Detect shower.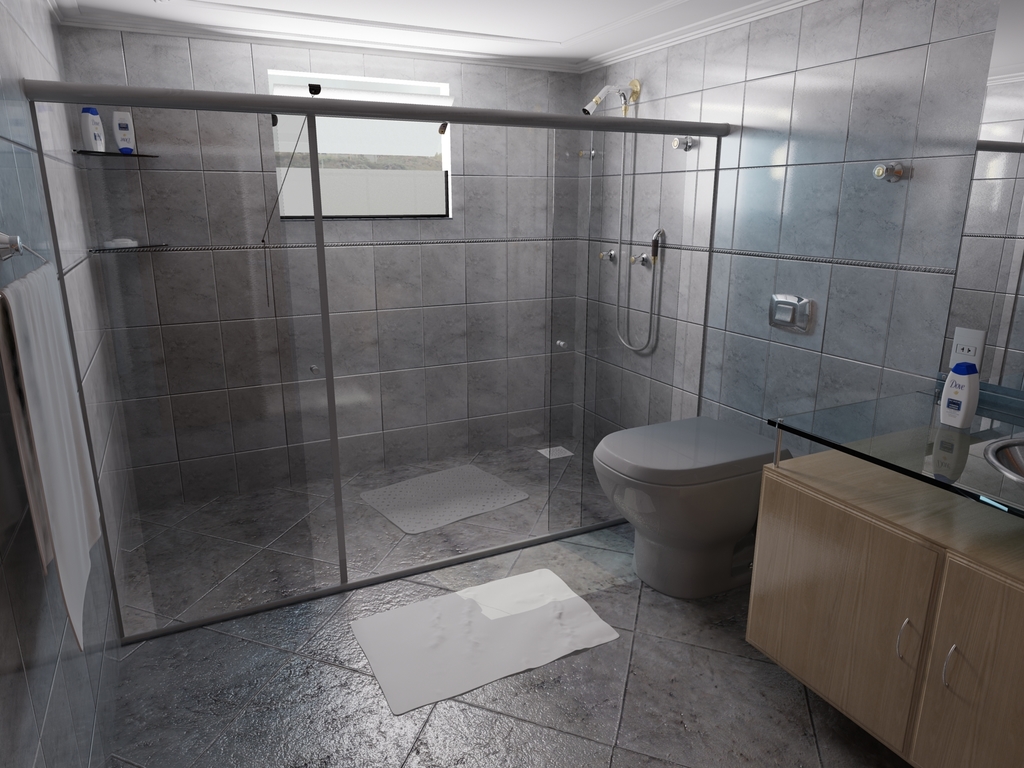
Detected at bbox=[580, 83, 644, 117].
